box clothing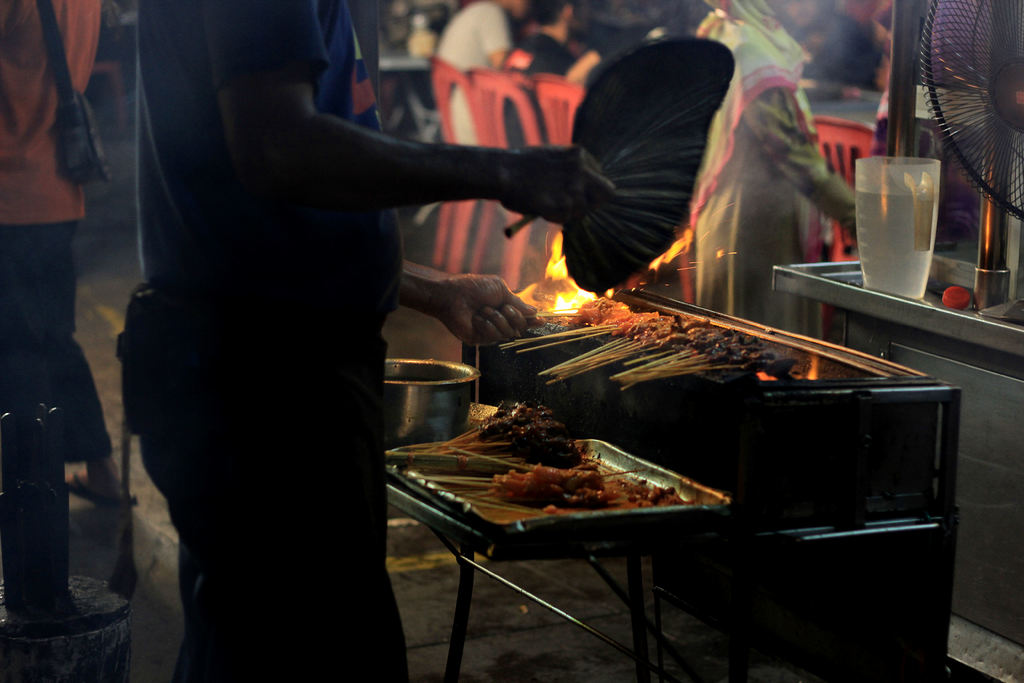
detection(0, 0, 99, 461)
